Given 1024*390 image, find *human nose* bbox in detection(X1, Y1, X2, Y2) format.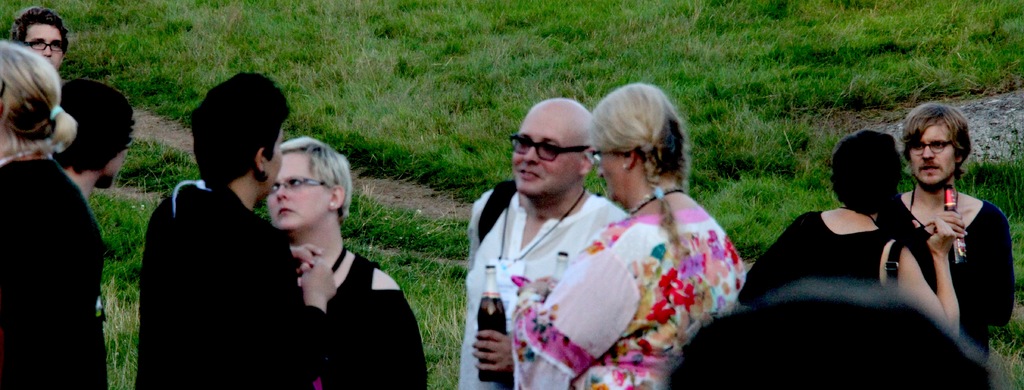
detection(274, 179, 289, 206).
